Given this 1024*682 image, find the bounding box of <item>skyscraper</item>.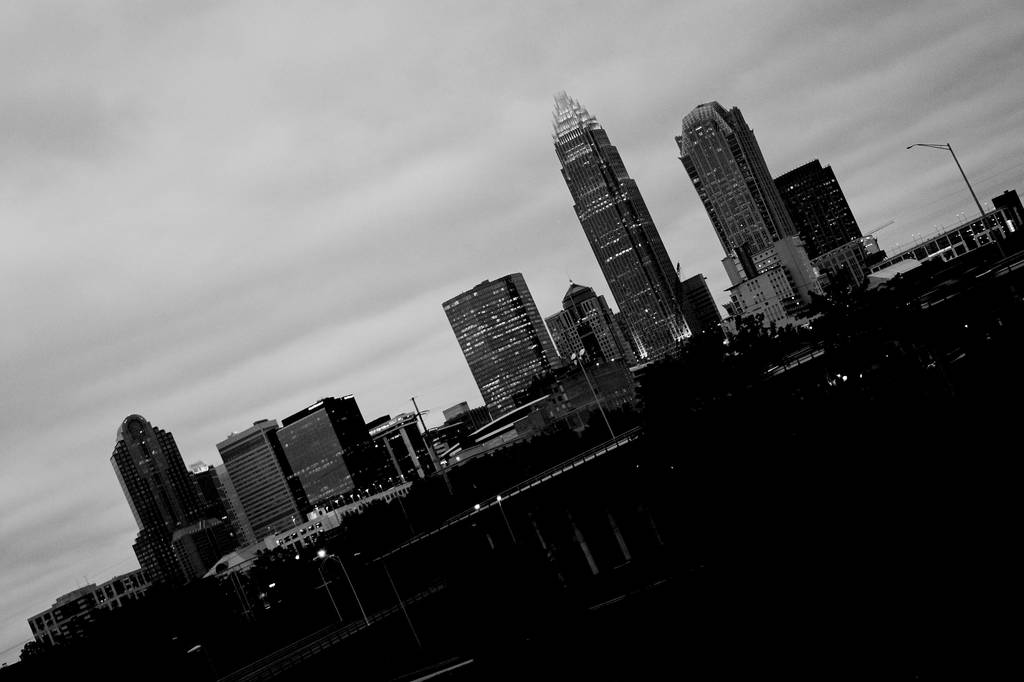
{"left": 278, "top": 392, "right": 394, "bottom": 514}.
